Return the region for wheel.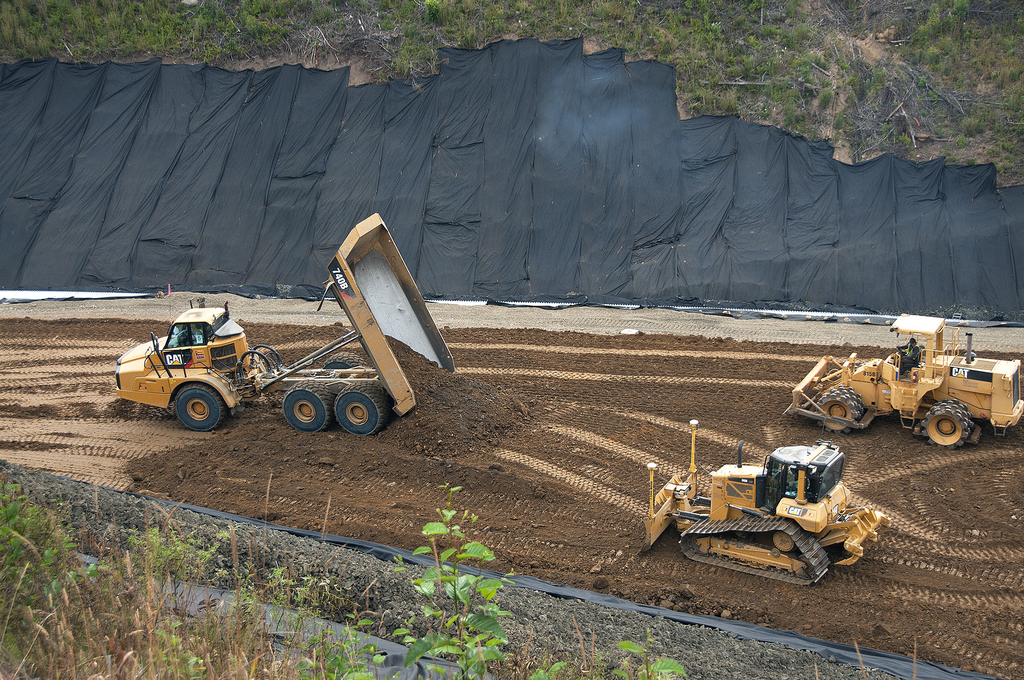
bbox=(690, 533, 708, 549).
